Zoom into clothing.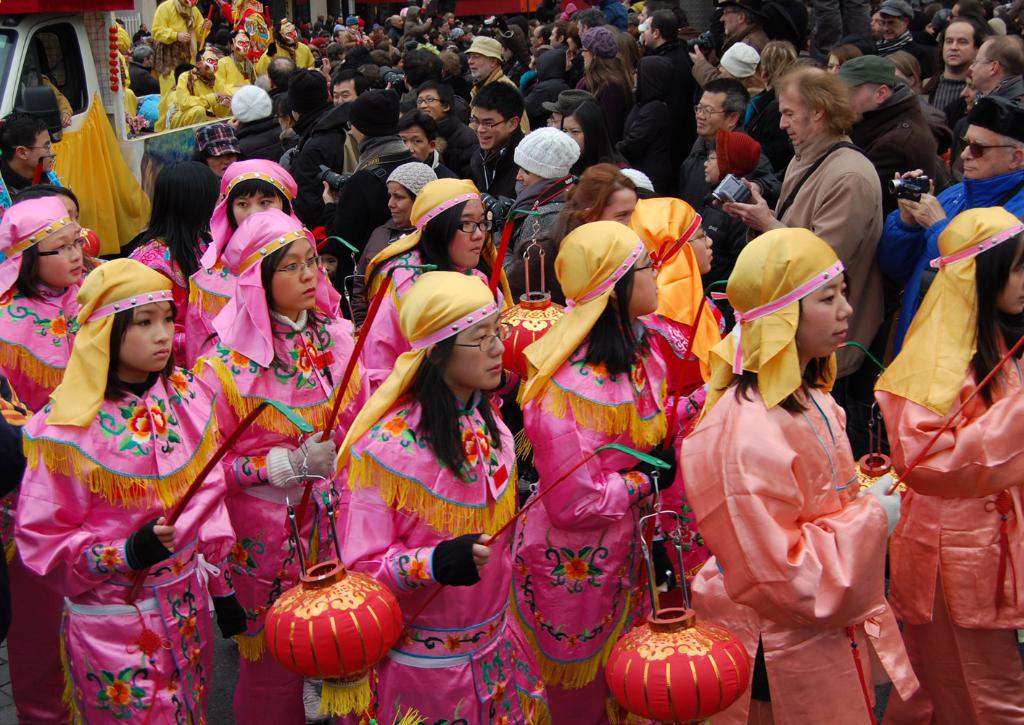
Zoom target: crop(337, 392, 554, 724).
